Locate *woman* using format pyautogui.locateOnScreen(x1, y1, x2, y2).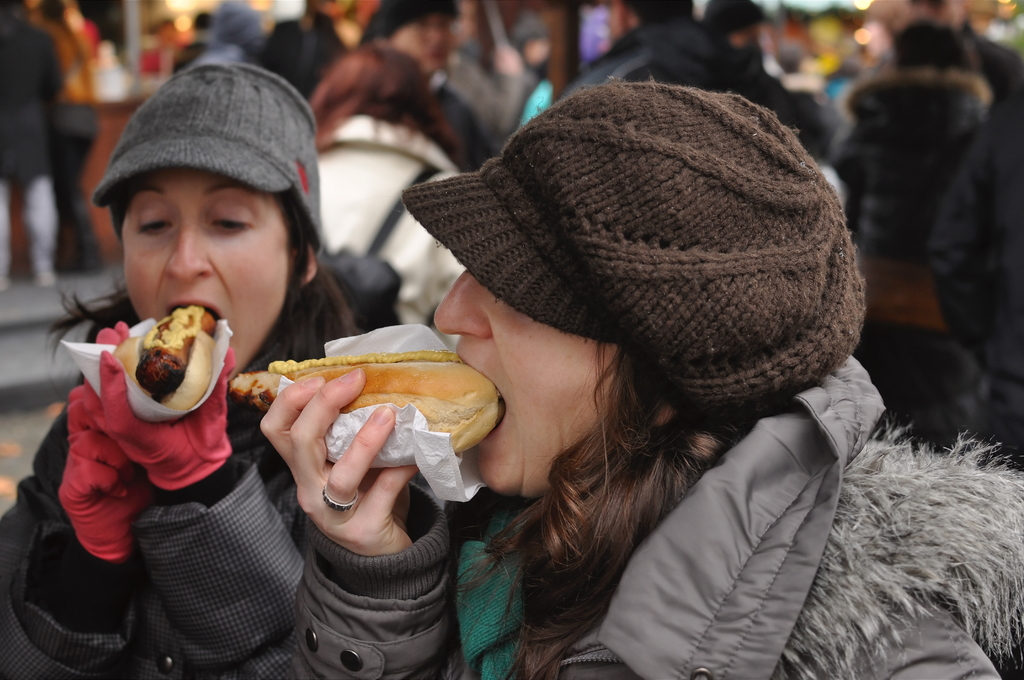
pyautogui.locateOnScreen(259, 83, 1023, 679).
